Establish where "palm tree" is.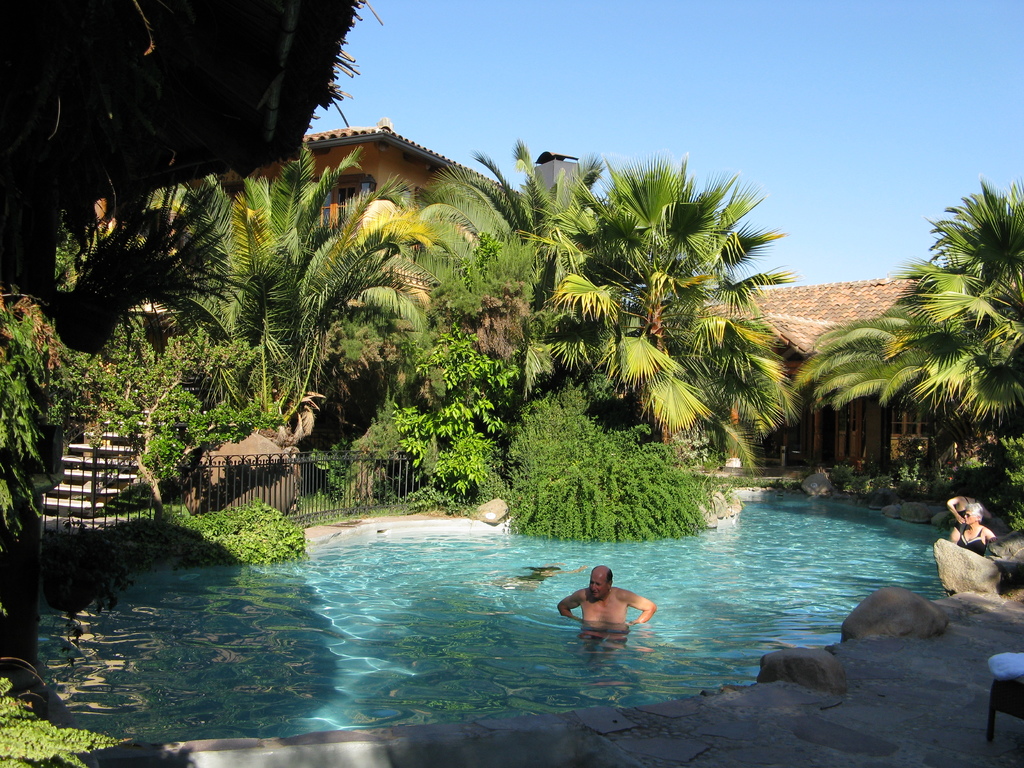
Established at select_region(787, 175, 1023, 433).
